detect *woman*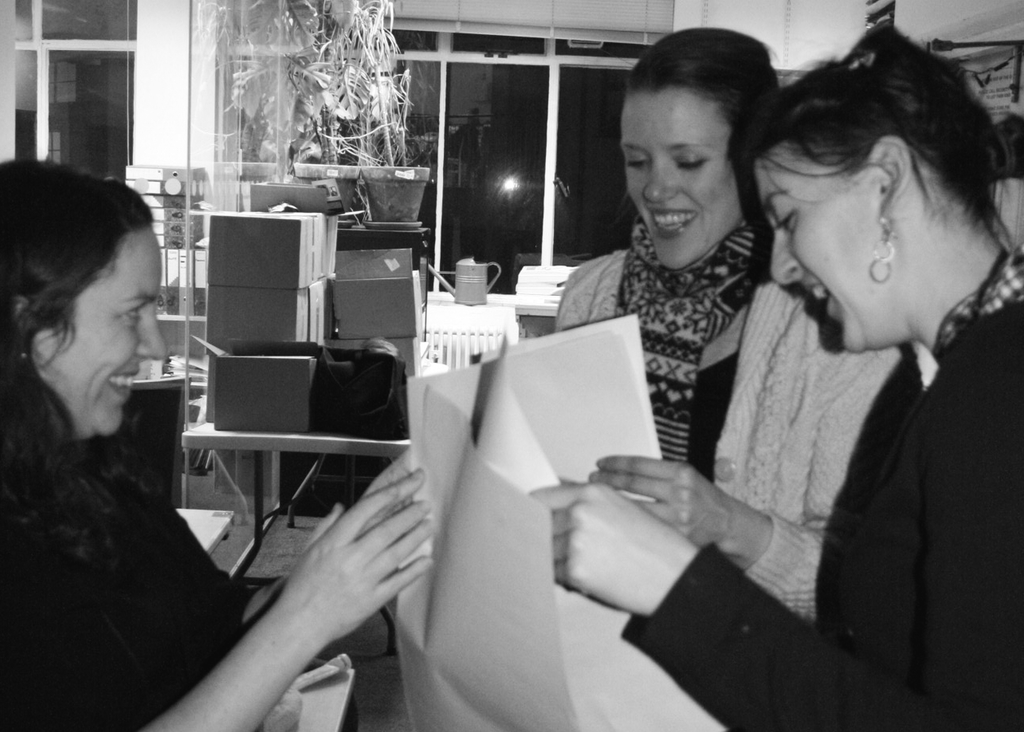
525/19/1023/731
